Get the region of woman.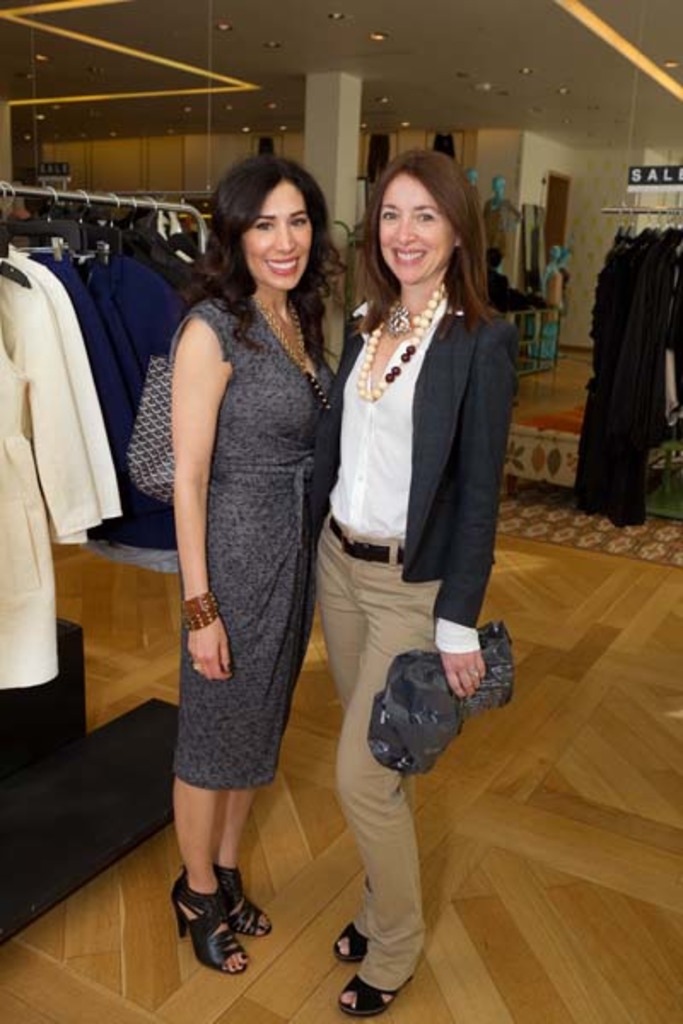
164:152:345:968.
